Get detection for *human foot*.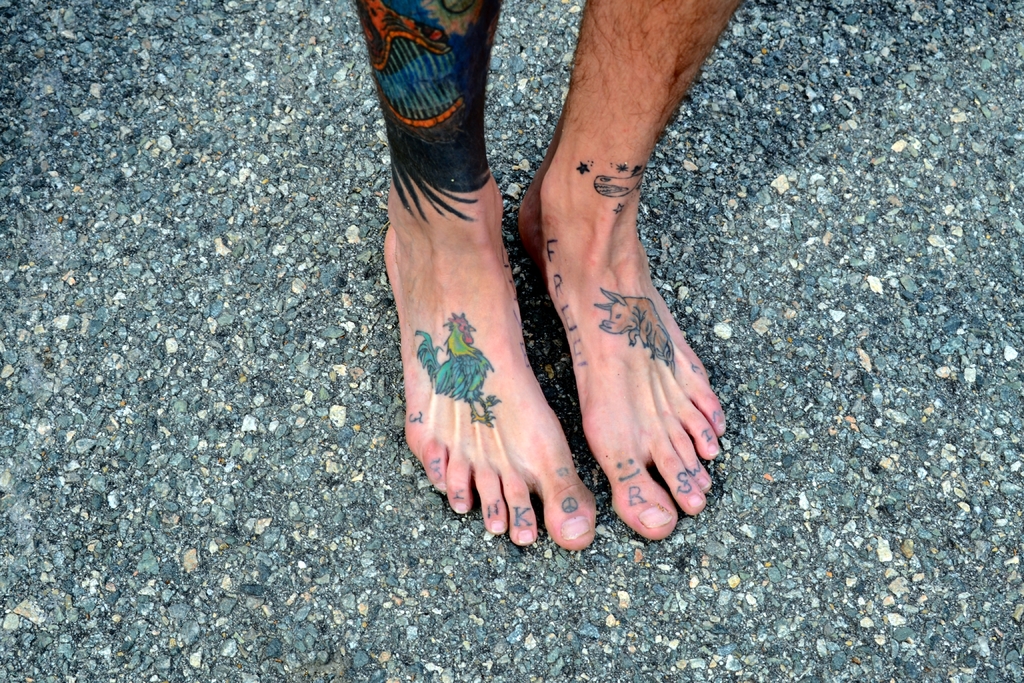
Detection: (x1=388, y1=188, x2=604, y2=543).
